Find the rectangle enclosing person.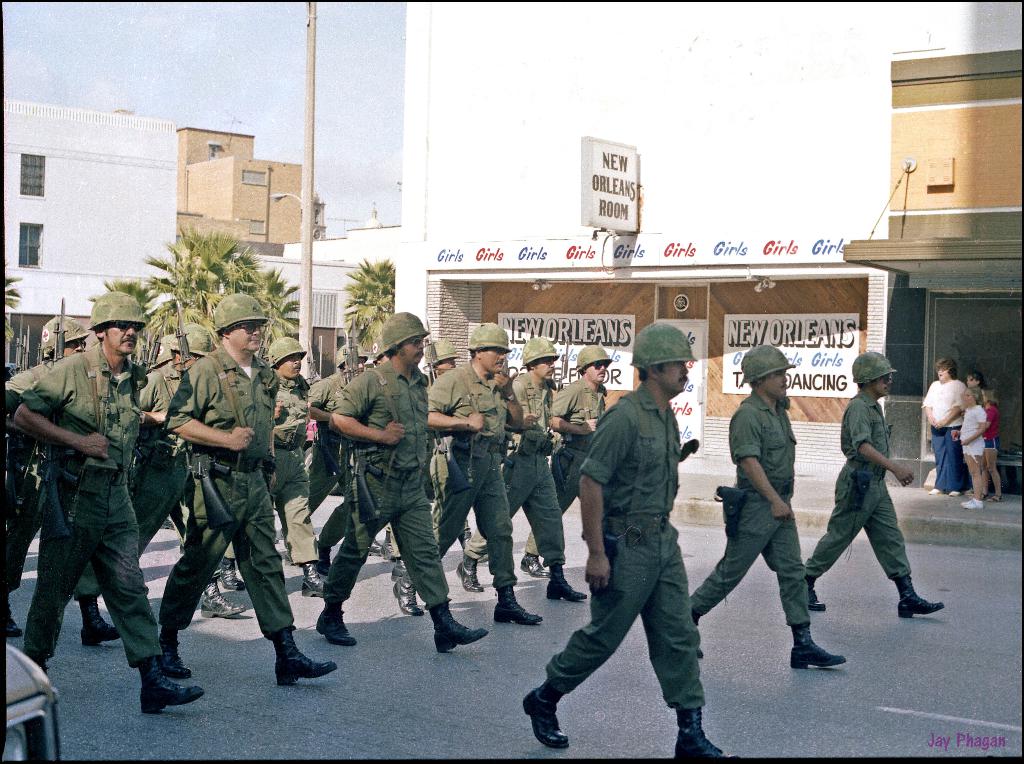
Rect(982, 386, 1005, 502).
